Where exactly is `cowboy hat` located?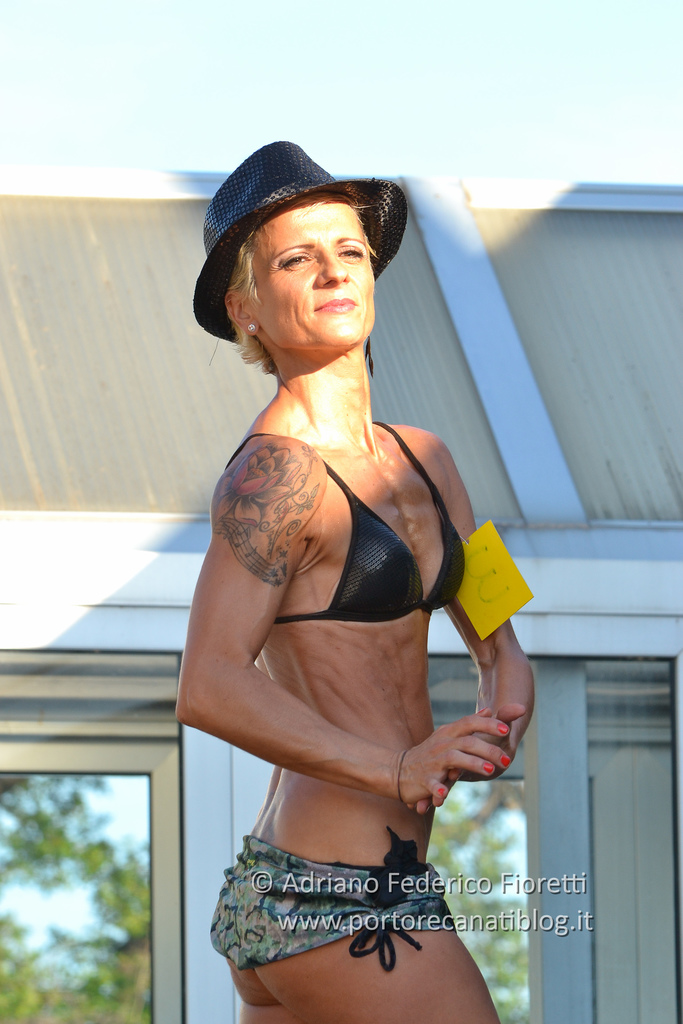
Its bounding box is (x1=196, y1=126, x2=402, y2=323).
